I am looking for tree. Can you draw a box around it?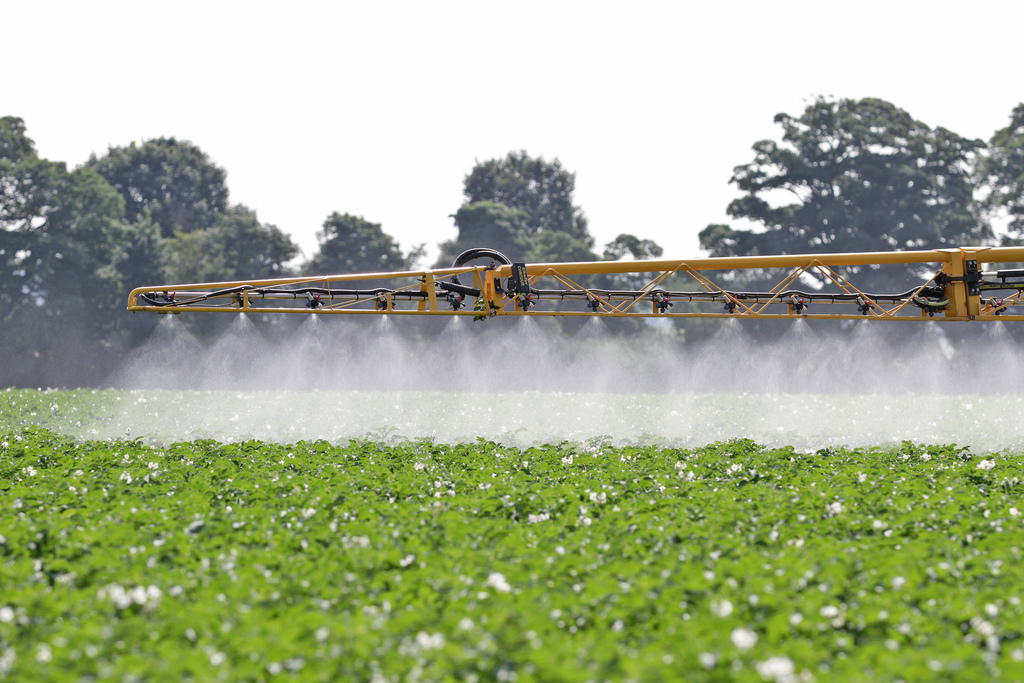
Sure, the bounding box is 158, 223, 254, 289.
